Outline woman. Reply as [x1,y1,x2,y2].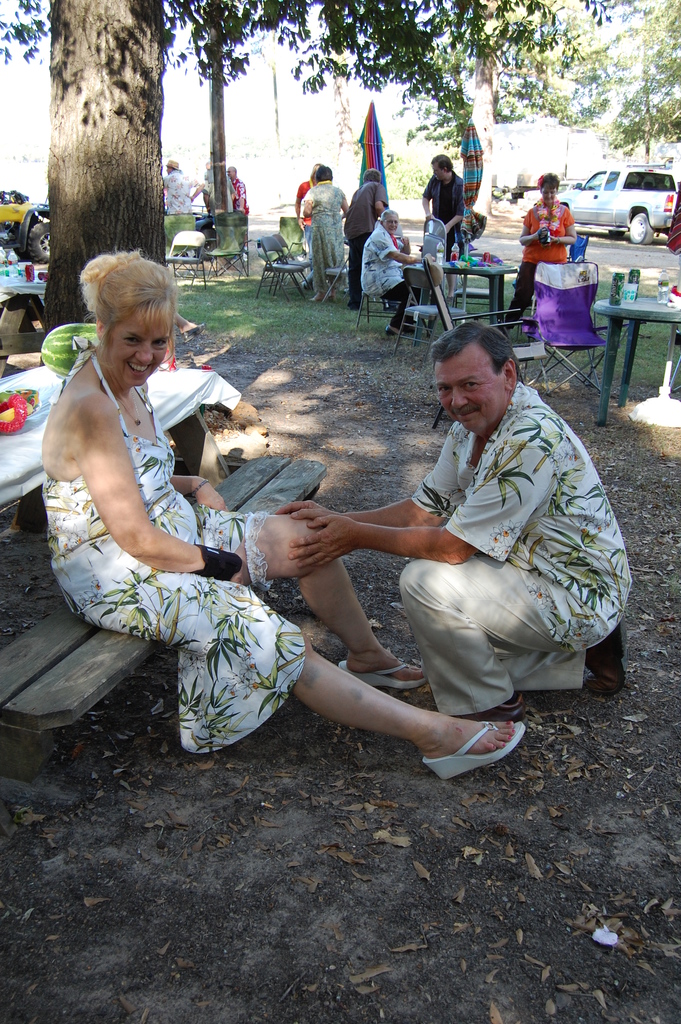
[361,212,425,337].
